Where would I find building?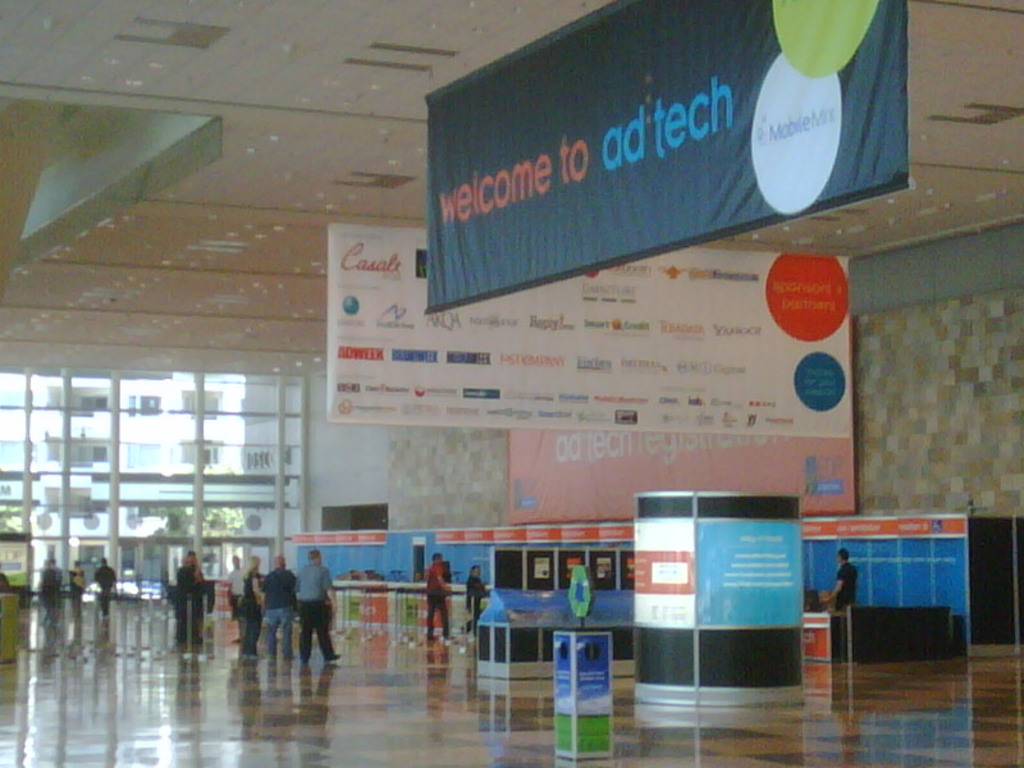
At [left=0, top=0, right=1023, bottom=767].
